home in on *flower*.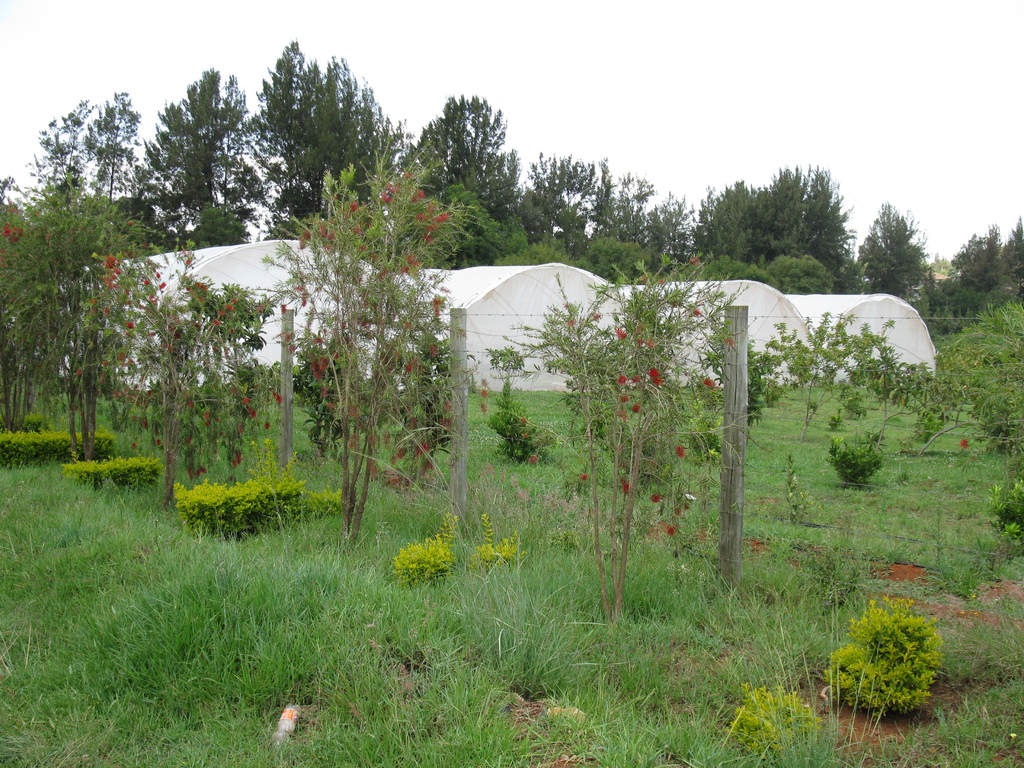
Homed in at BBox(158, 282, 166, 288).
